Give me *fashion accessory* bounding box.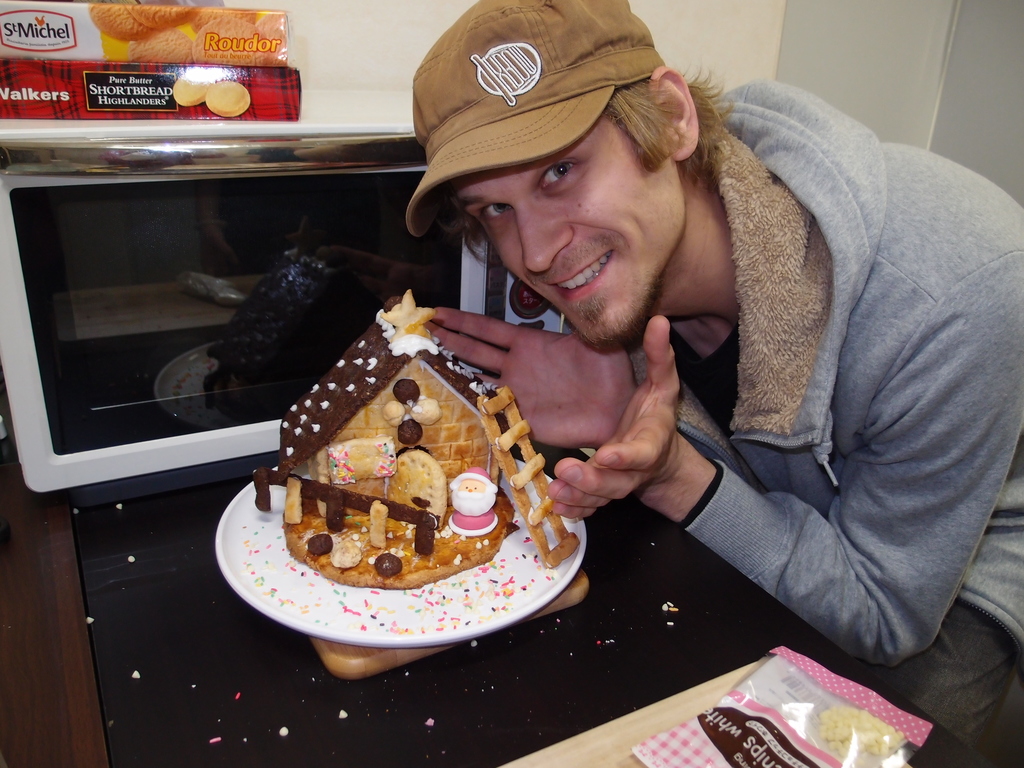
region(403, 0, 666, 241).
